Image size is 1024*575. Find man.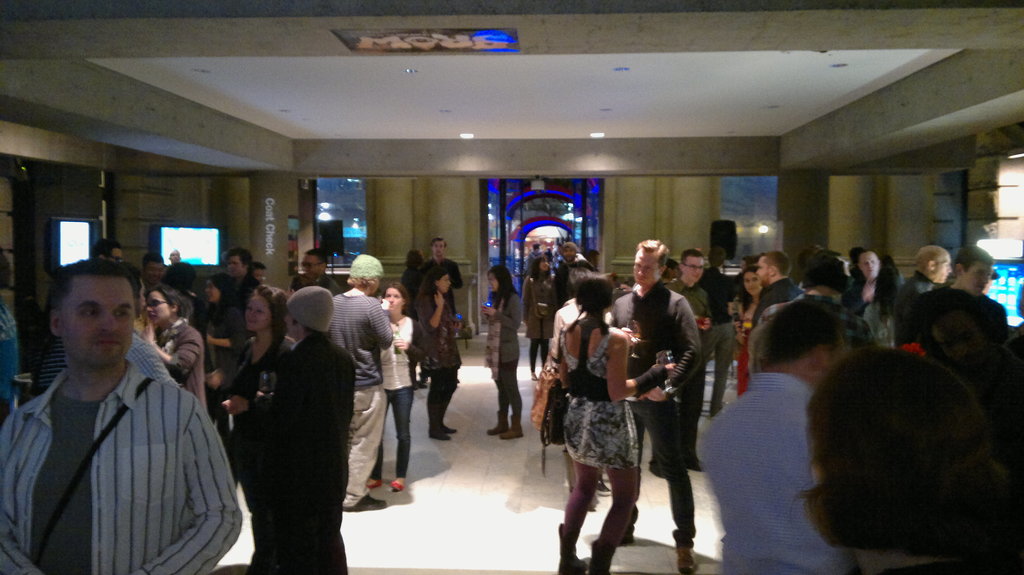
region(329, 256, 394, 517).
